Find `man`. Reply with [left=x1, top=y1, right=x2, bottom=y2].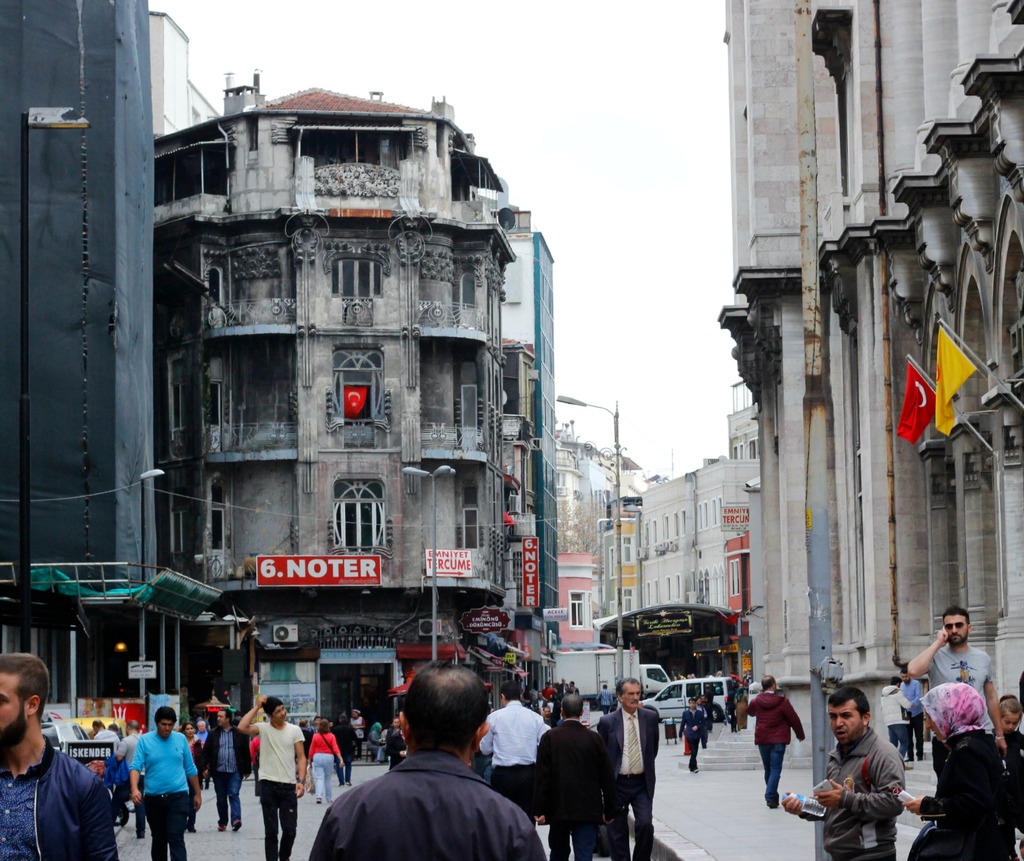
[left=566, top=679, right=580, bottom=694].
